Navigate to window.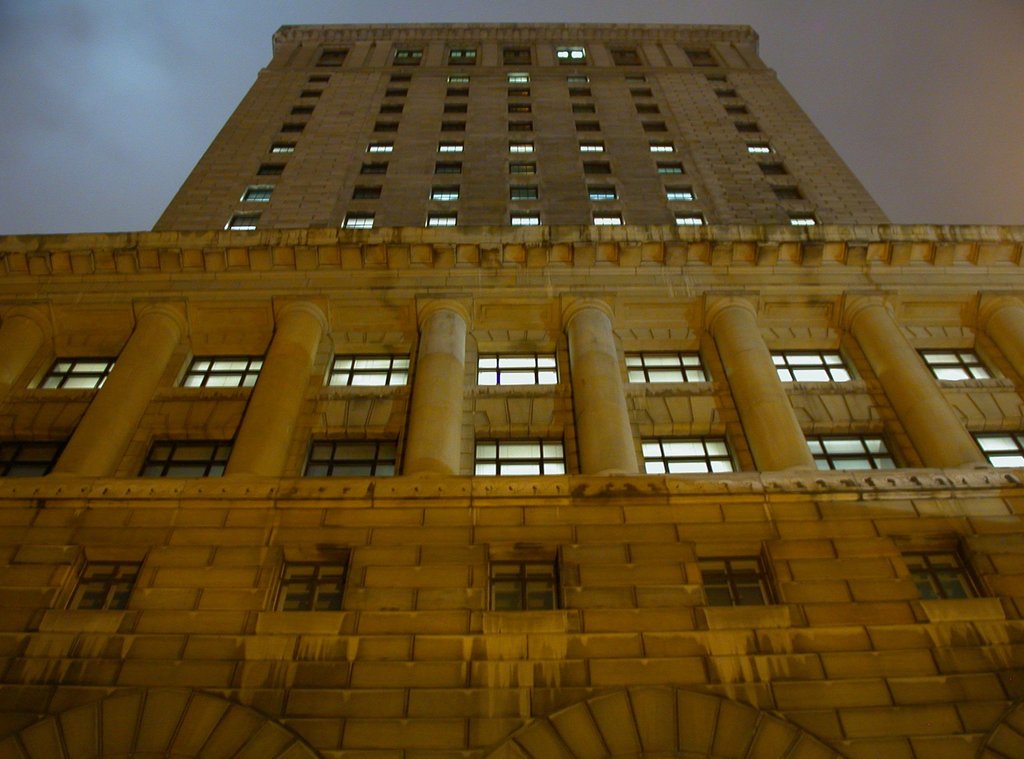
Navigation target: (614,48,643,70).
